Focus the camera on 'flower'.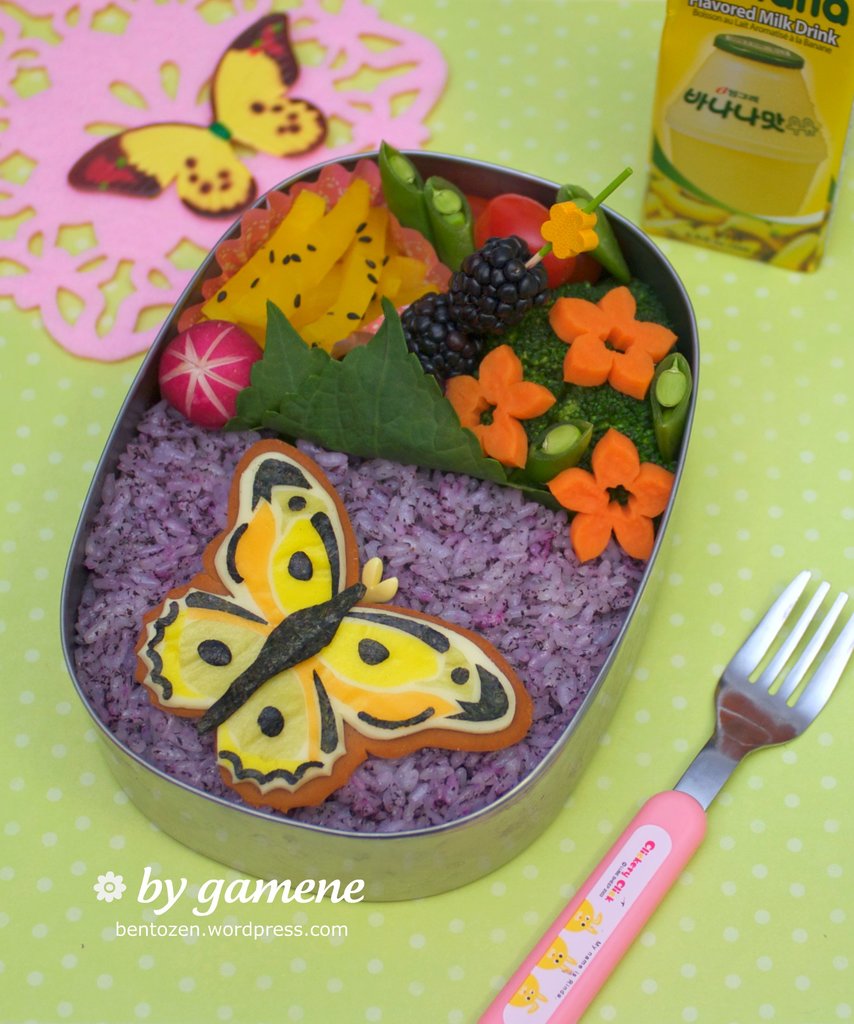
Focus region: box(551, 285, 679, 400).
